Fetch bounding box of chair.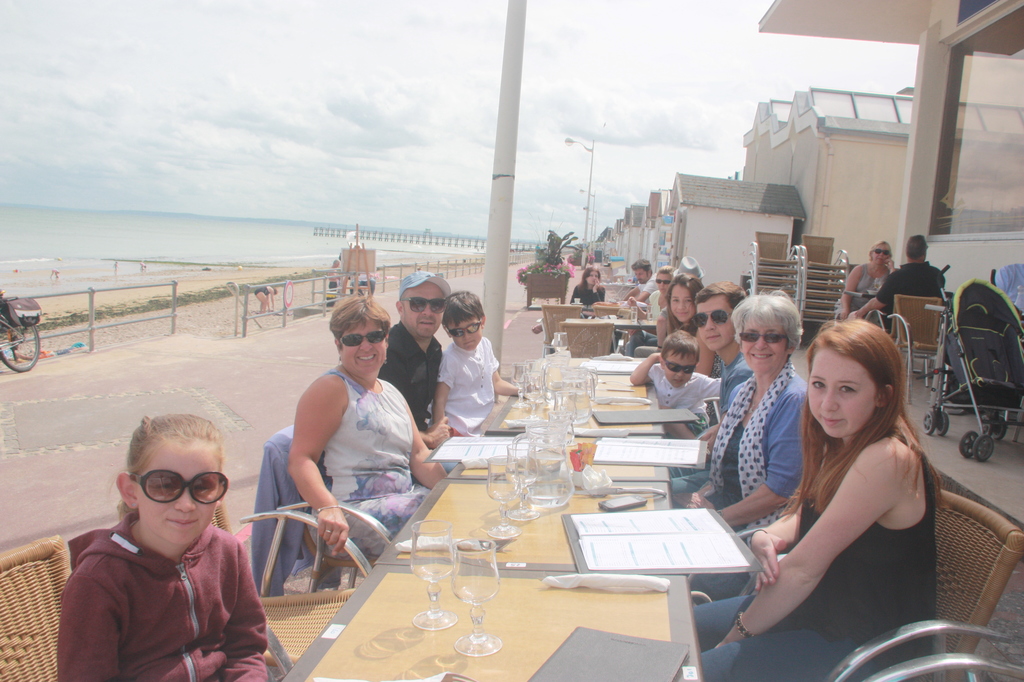
Bbox: x1=596 y1=305 x2=622 y2=318.
